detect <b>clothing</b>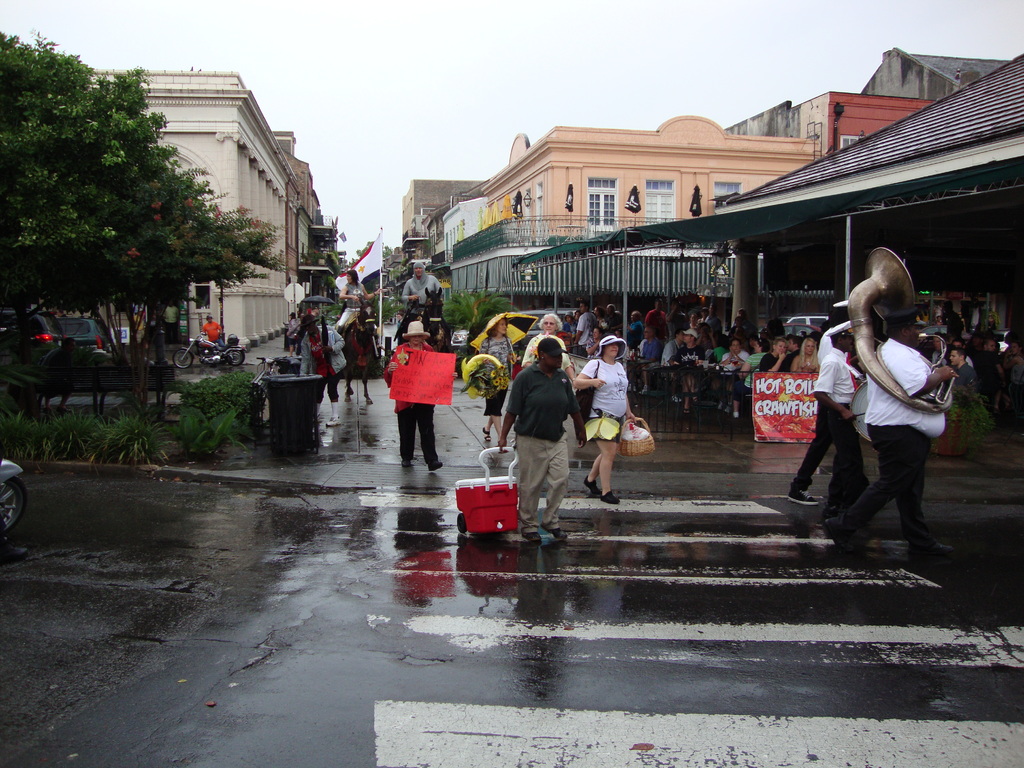
632 337 660 373
